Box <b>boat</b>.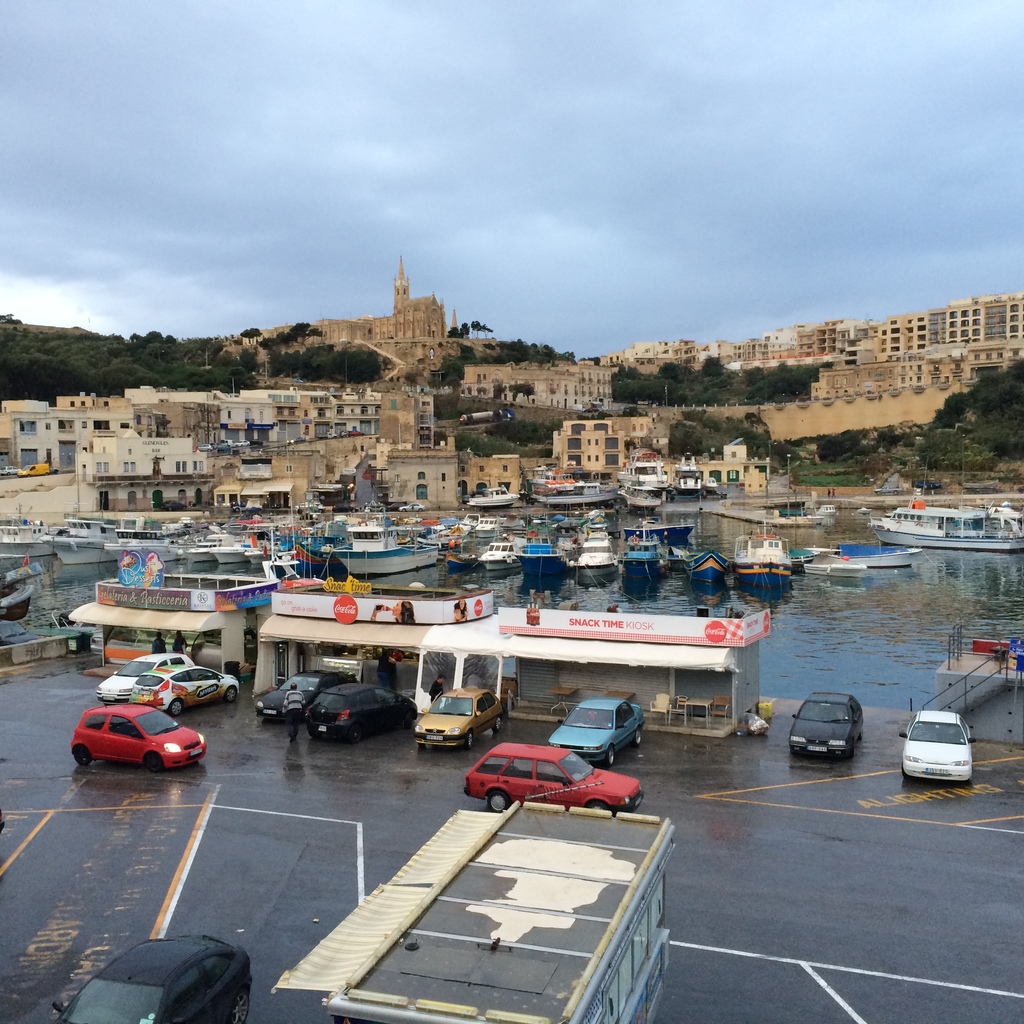
[left=517, top=536, right=573, bottom=576].
